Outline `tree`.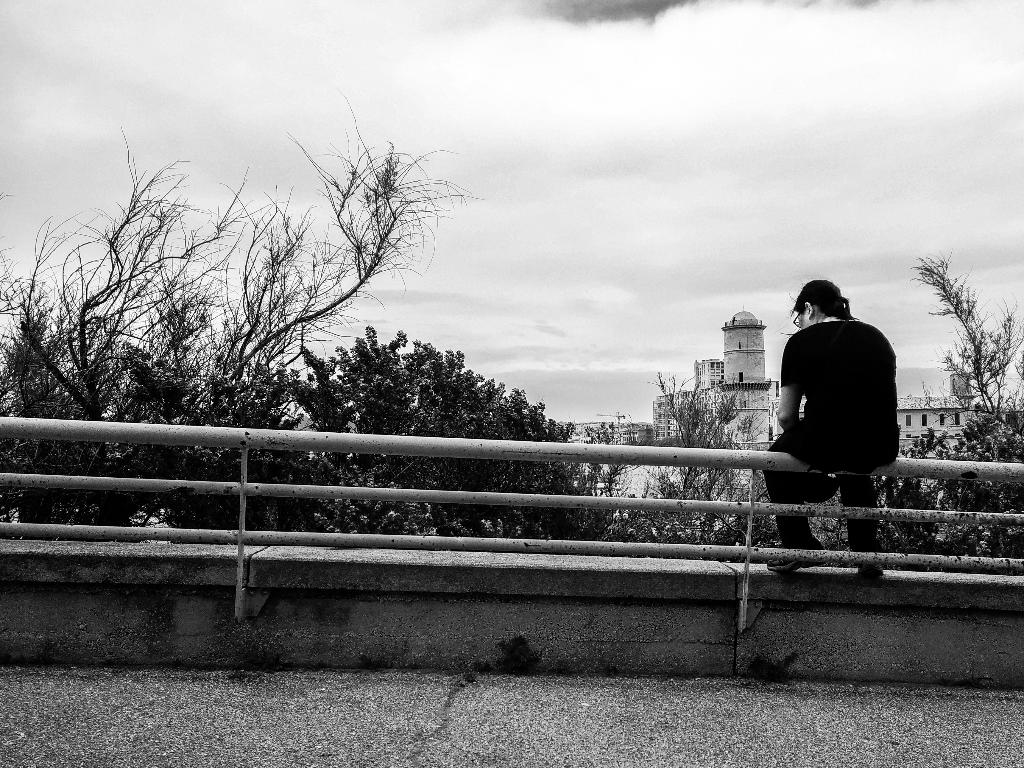
Outline: crop(0, 123, 454, 532).
